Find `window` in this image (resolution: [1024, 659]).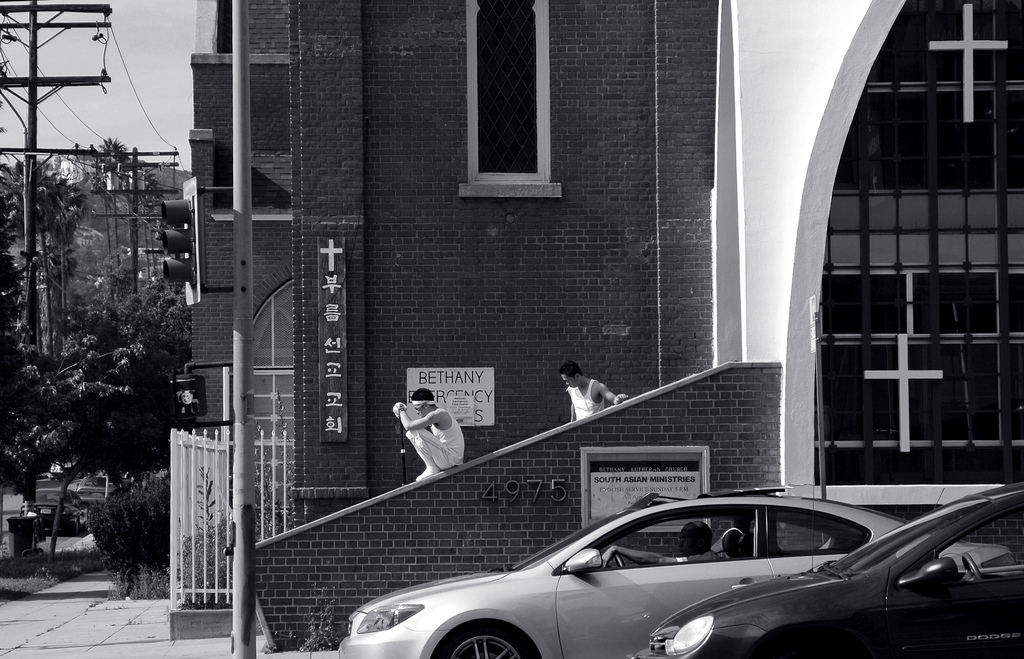
{"x1": 471, "y1": 2, "x2": 547, "y2": 184}.
